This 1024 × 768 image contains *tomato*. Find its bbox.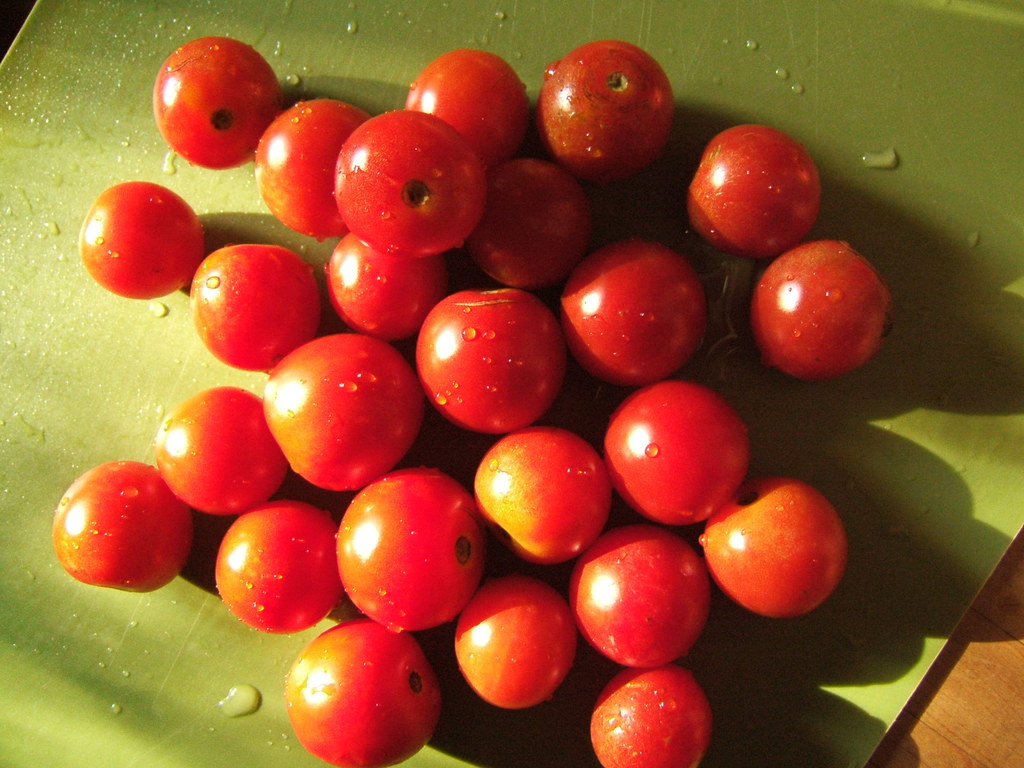
325,232,451,337.
